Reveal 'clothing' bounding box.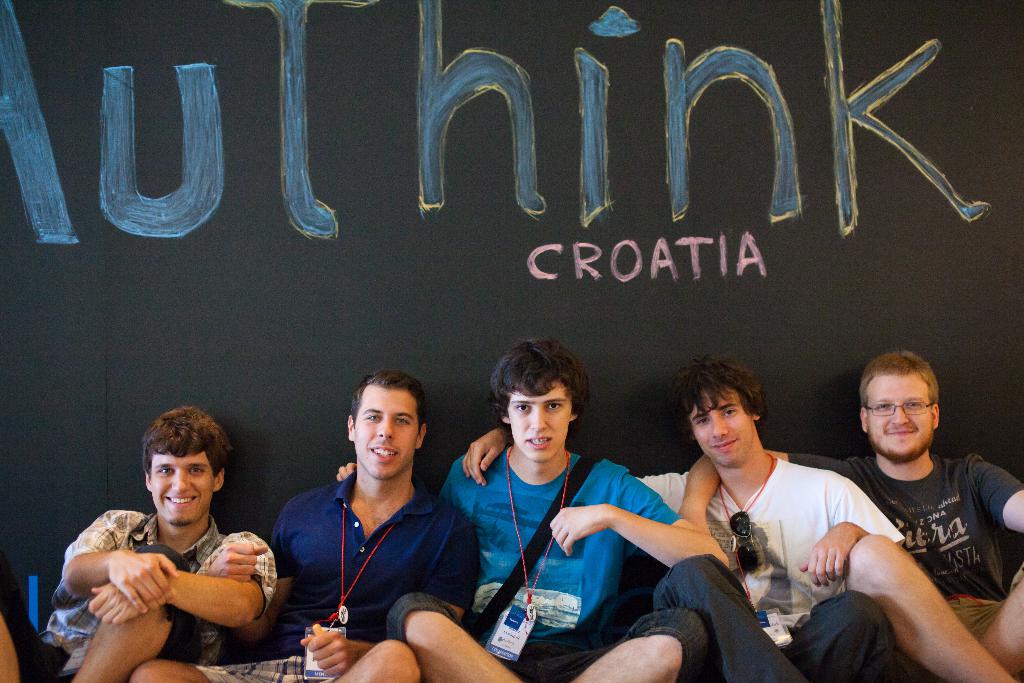
Revealed: bbox(837, 434, 1023, 677).
